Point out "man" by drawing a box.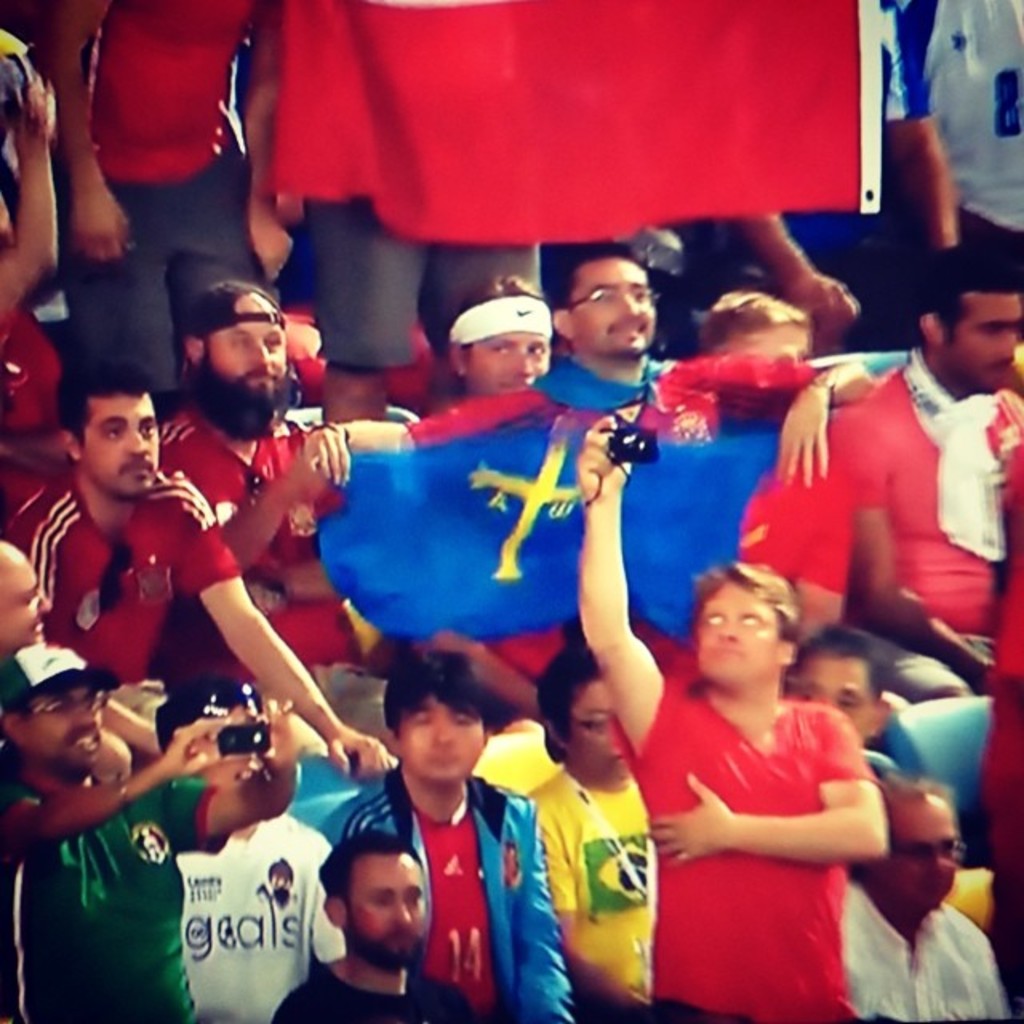
(left=547, top=235, right=685, bottom=424).
